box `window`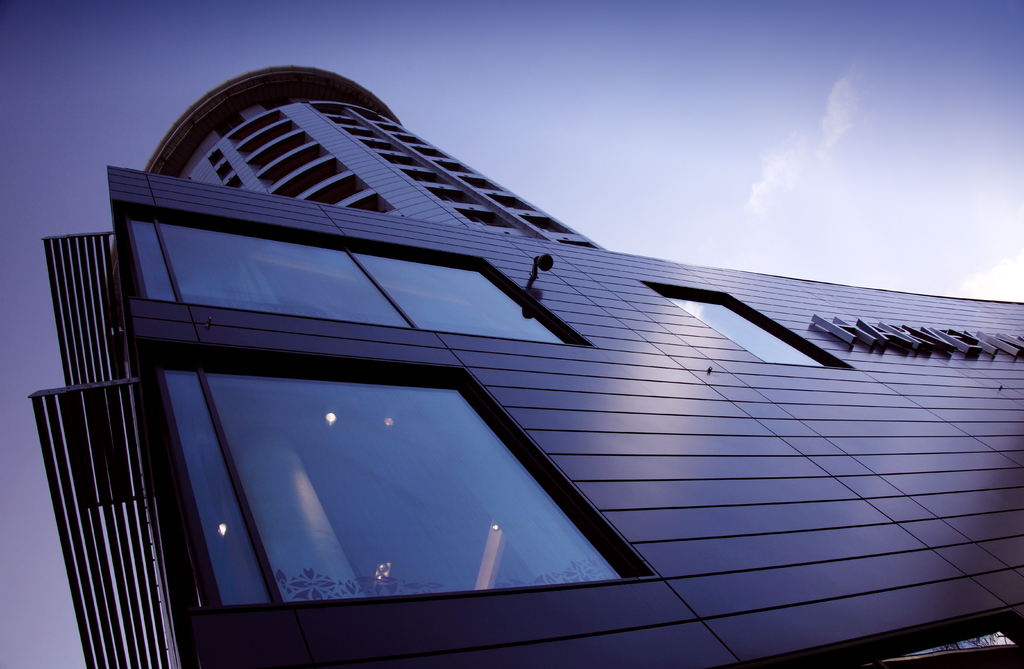
[226, 174, 242, 188]
